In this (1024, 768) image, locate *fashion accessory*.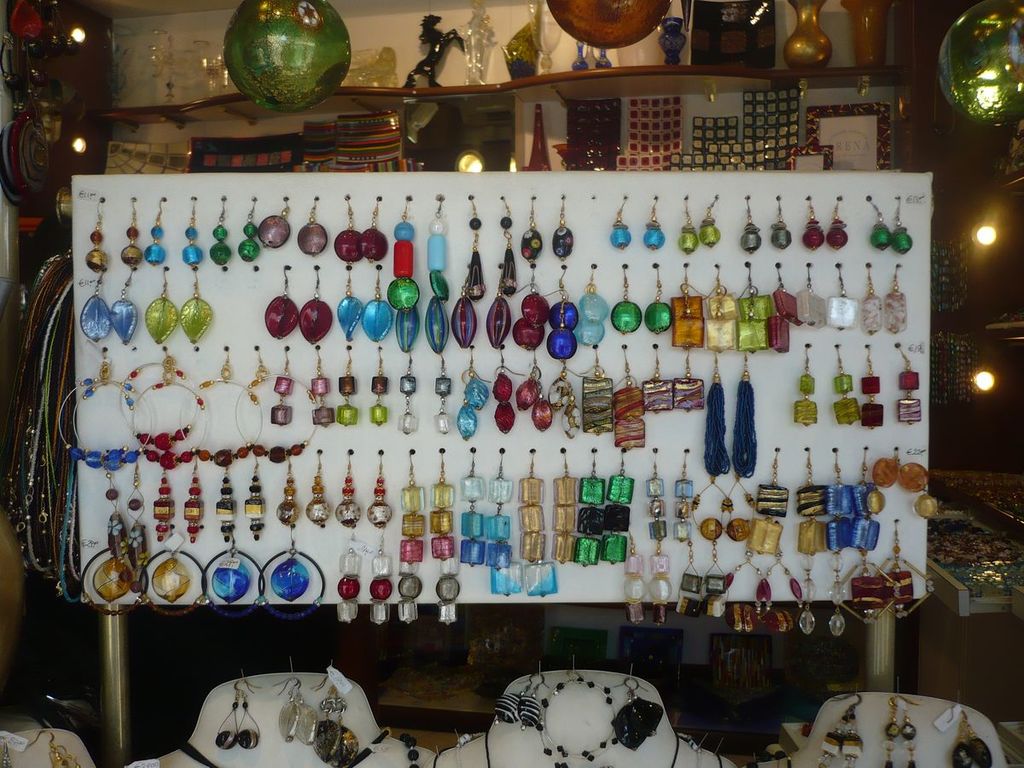
Bounding box: select_region(805, 198, 824, 249).
